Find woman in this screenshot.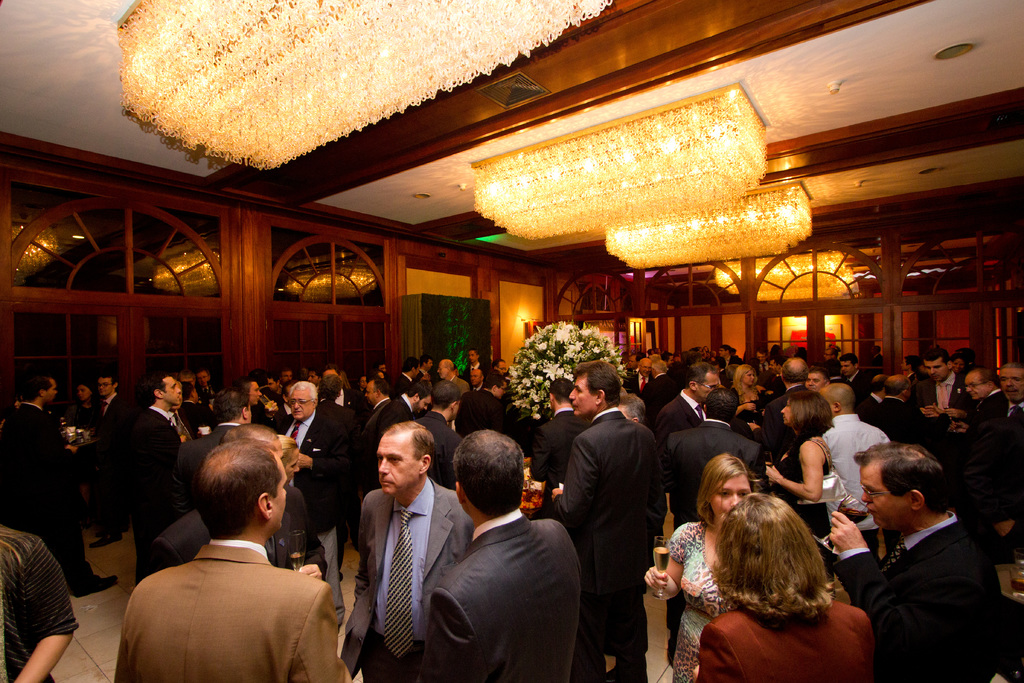
The bounding box for woman is BBox(65, 383, 107, 429).
